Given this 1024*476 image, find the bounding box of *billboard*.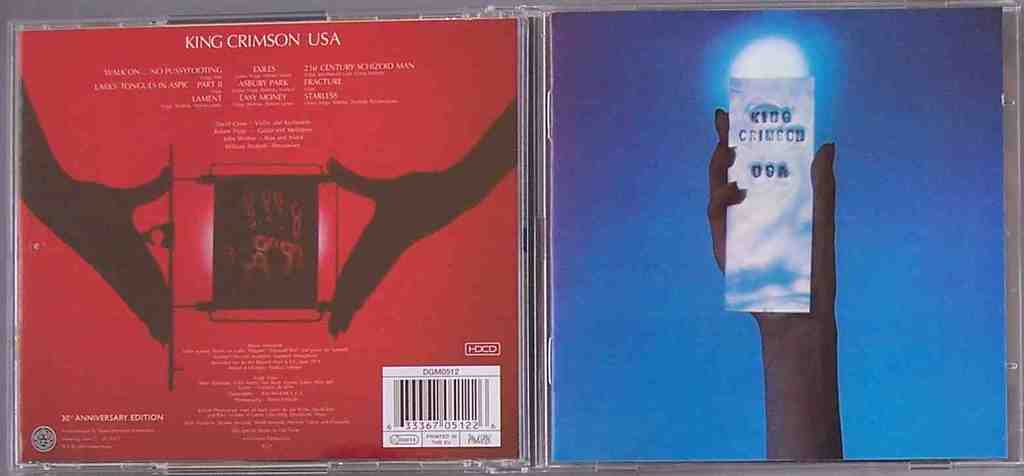
x1=16, y1=29, x2=561, y2=421.
